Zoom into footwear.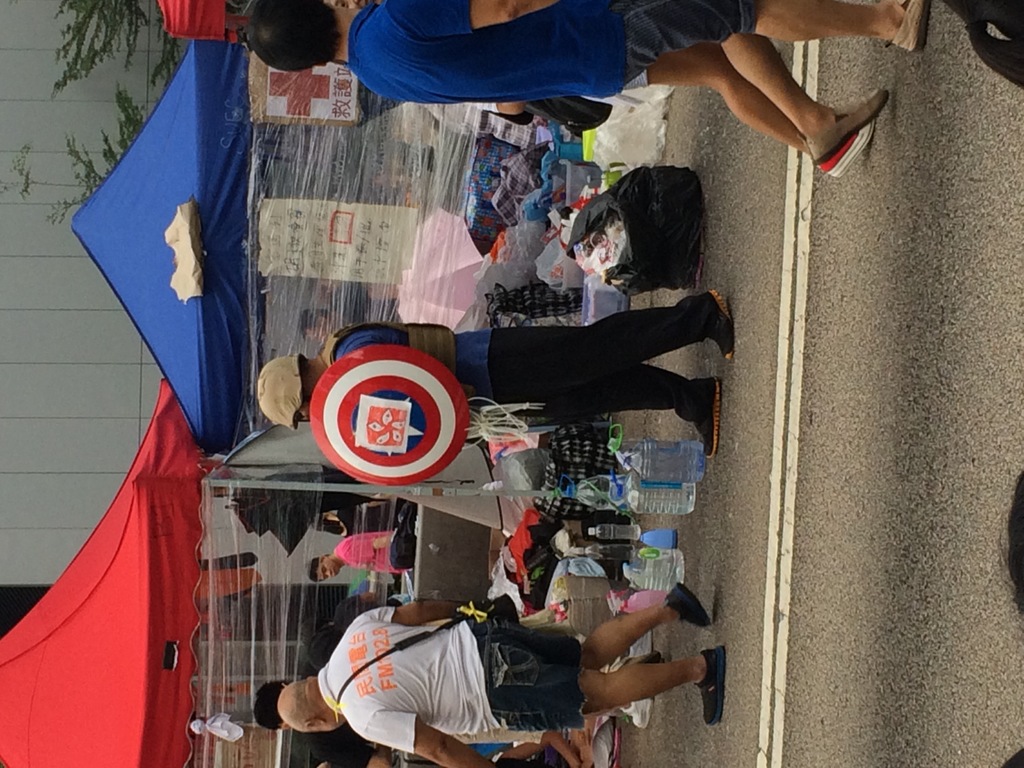
Zoom target: box=[785, 75, 877, 159].
